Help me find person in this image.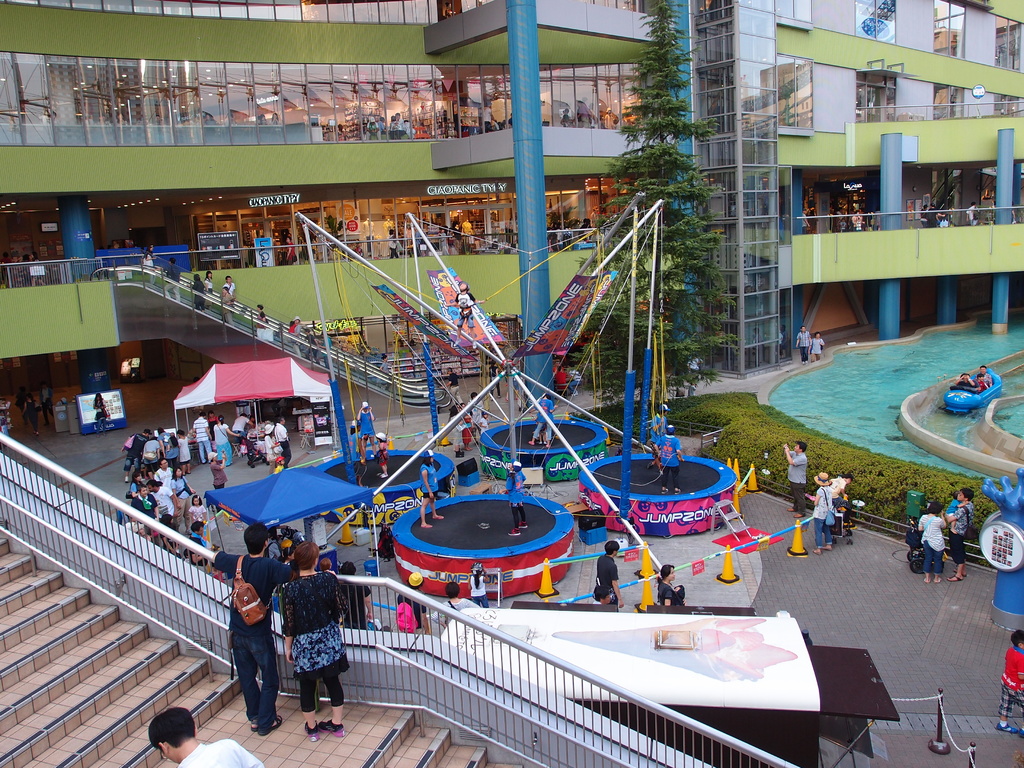
Found it: (340, 561, 371, 630).
